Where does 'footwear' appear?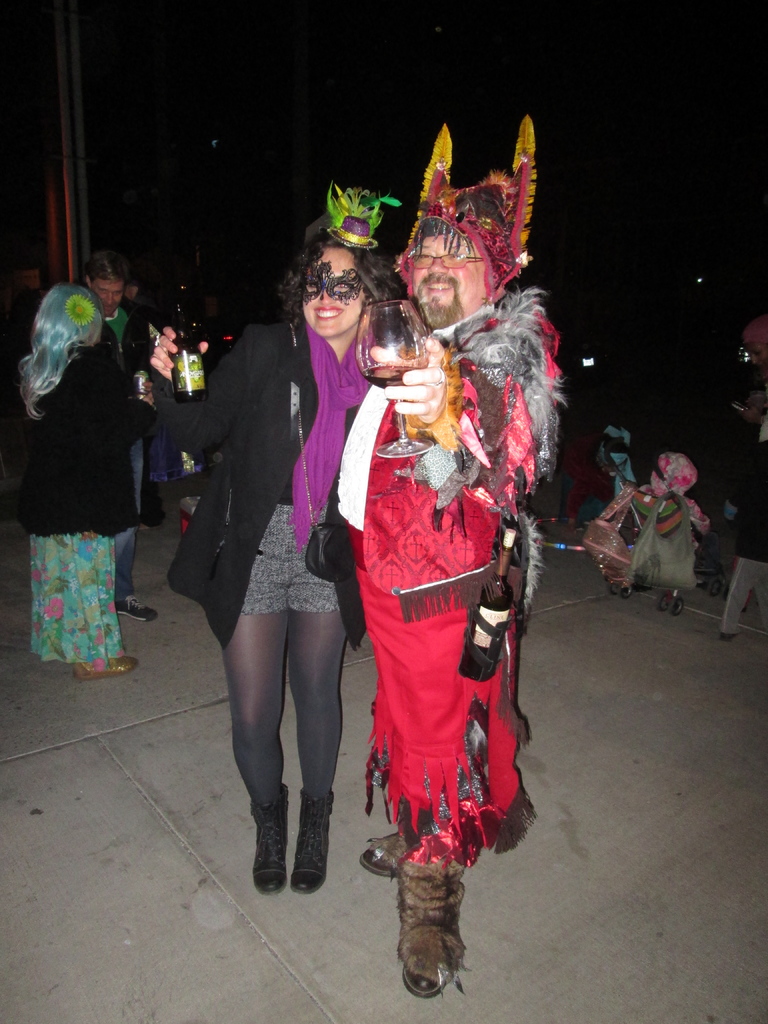
Appears at box=[139, 521, 169, 533].
